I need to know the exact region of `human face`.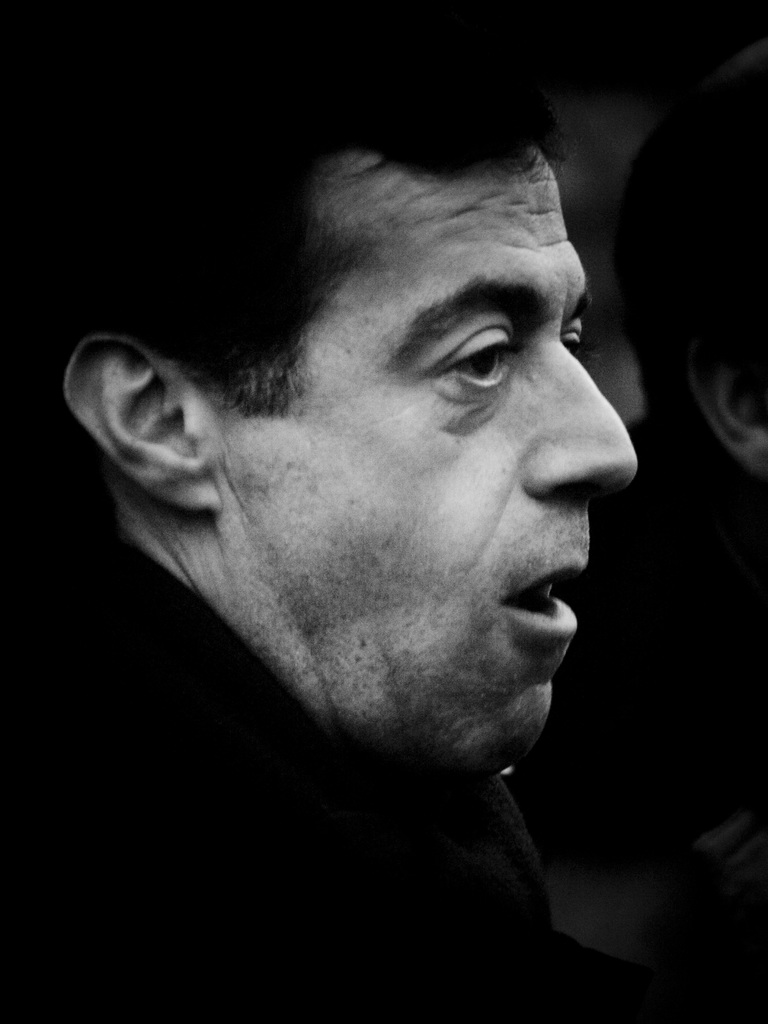
Region: 212, 143, 634, 776.
